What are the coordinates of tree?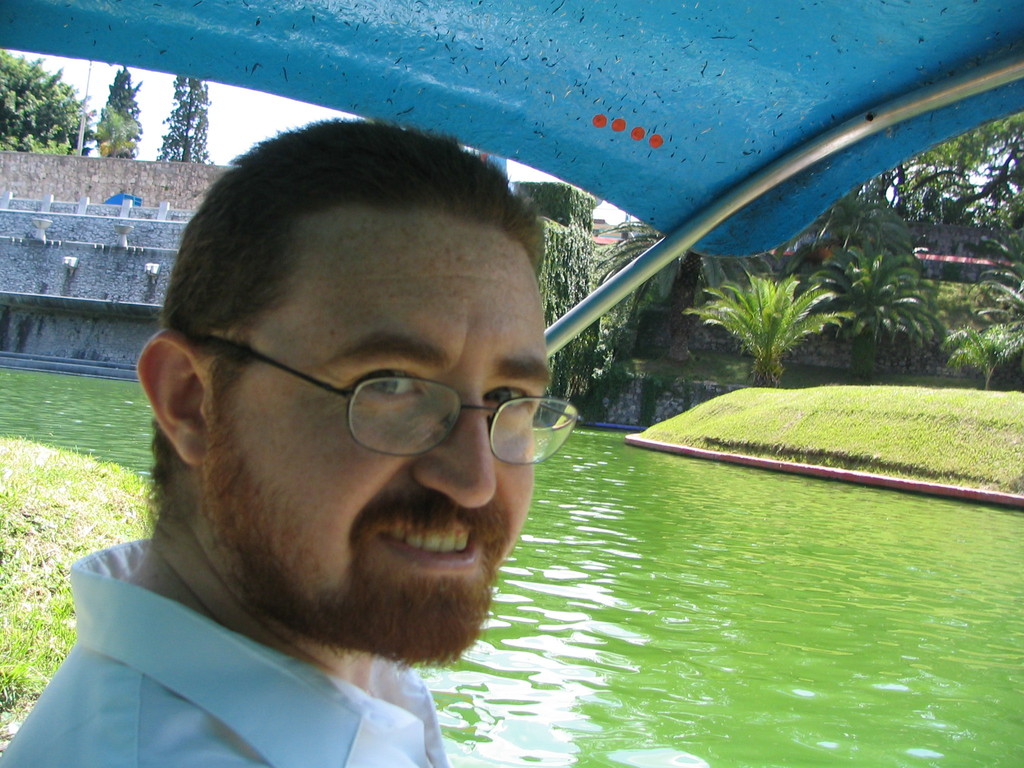
[left=857, top=111, right=1023, bottom=230].
